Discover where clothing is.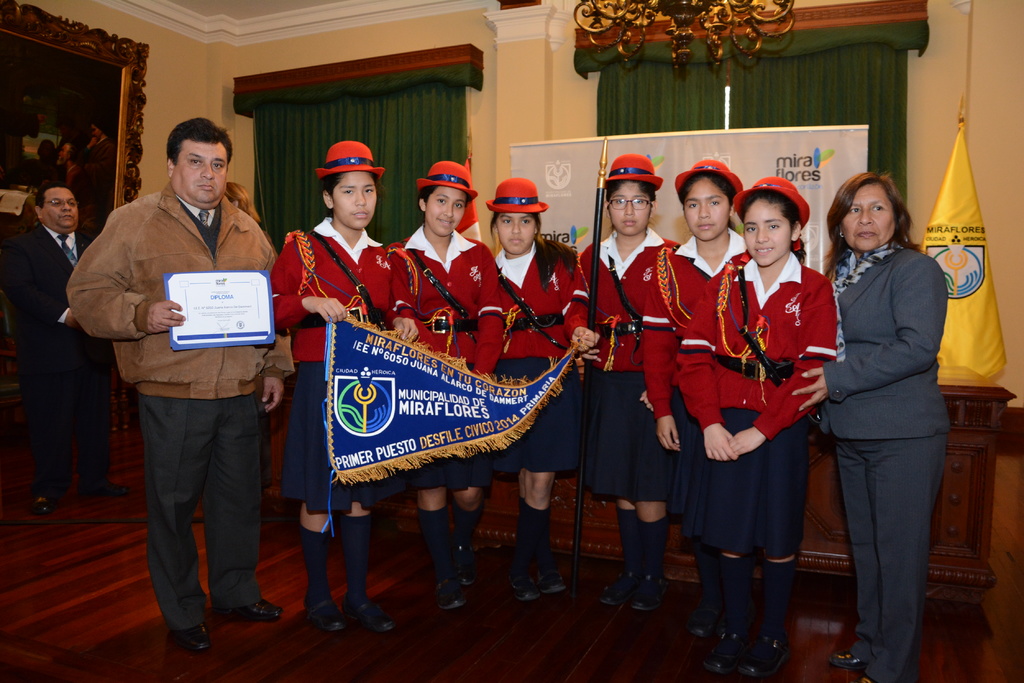
Discovered at <bbox>0, 219, 113, 486</bbox>.
